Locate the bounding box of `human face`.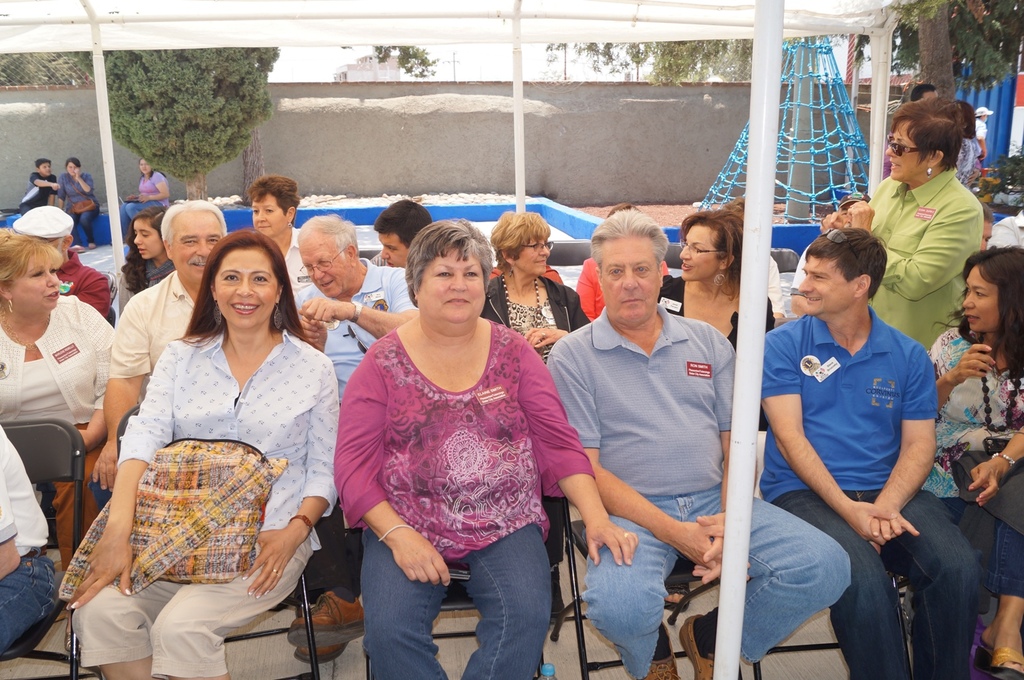
Bounding box: [x1=11, y1=256, x2=63, y2=315].
